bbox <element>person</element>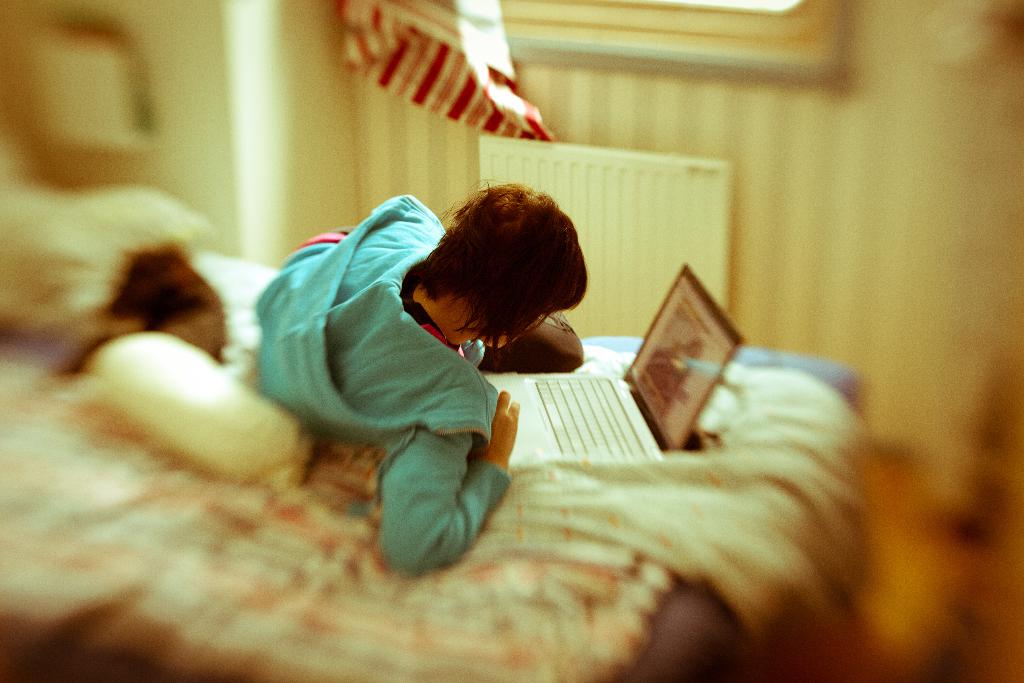
bbox=(245, 158, 570, 605)
